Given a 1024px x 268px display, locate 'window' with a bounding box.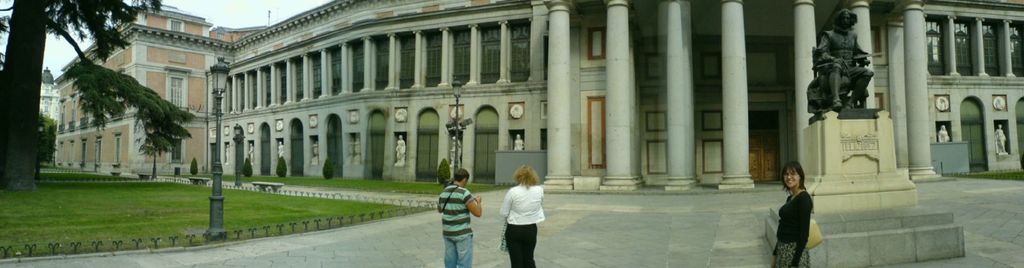
Located: [x1=67, y1=137, x2=76, y2=158].
